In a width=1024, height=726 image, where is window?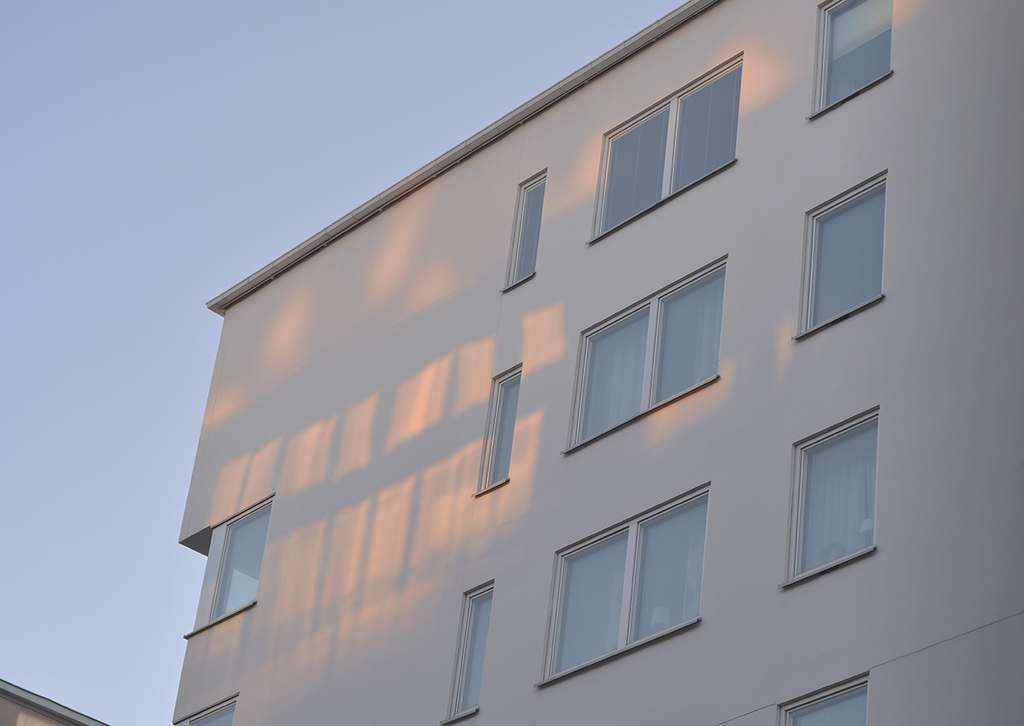
locate(474, 361, 518, 497).
